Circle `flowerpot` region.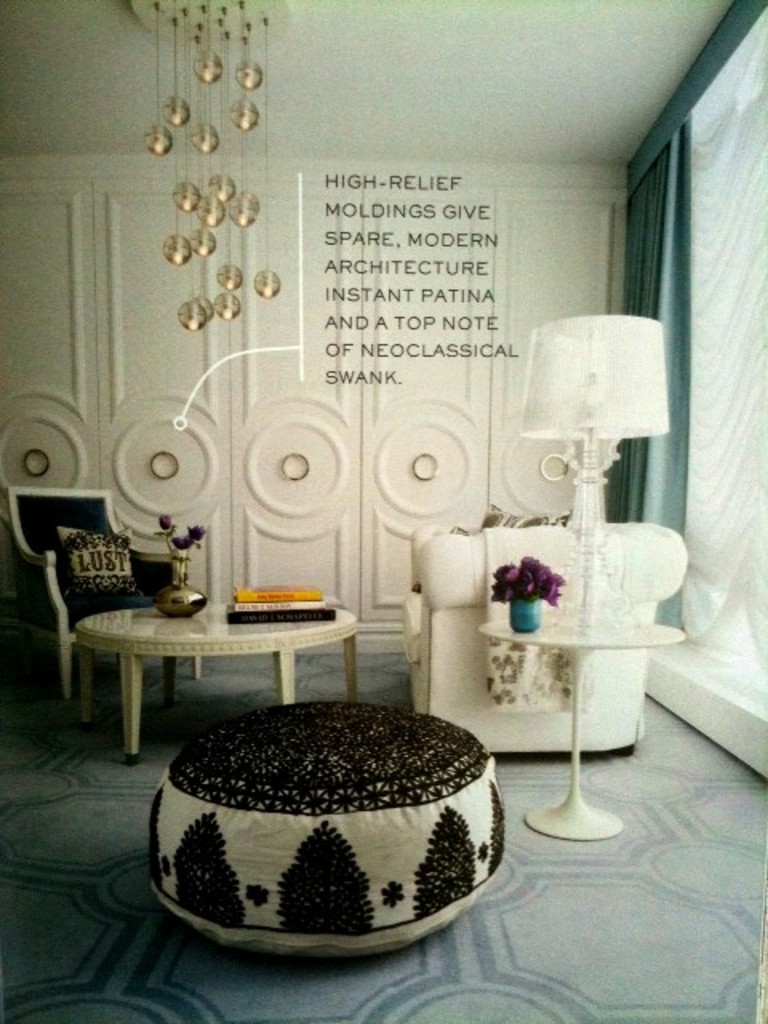
Region: {"left": 160, "top": 558, "right": 205, "bottom": 619}.
